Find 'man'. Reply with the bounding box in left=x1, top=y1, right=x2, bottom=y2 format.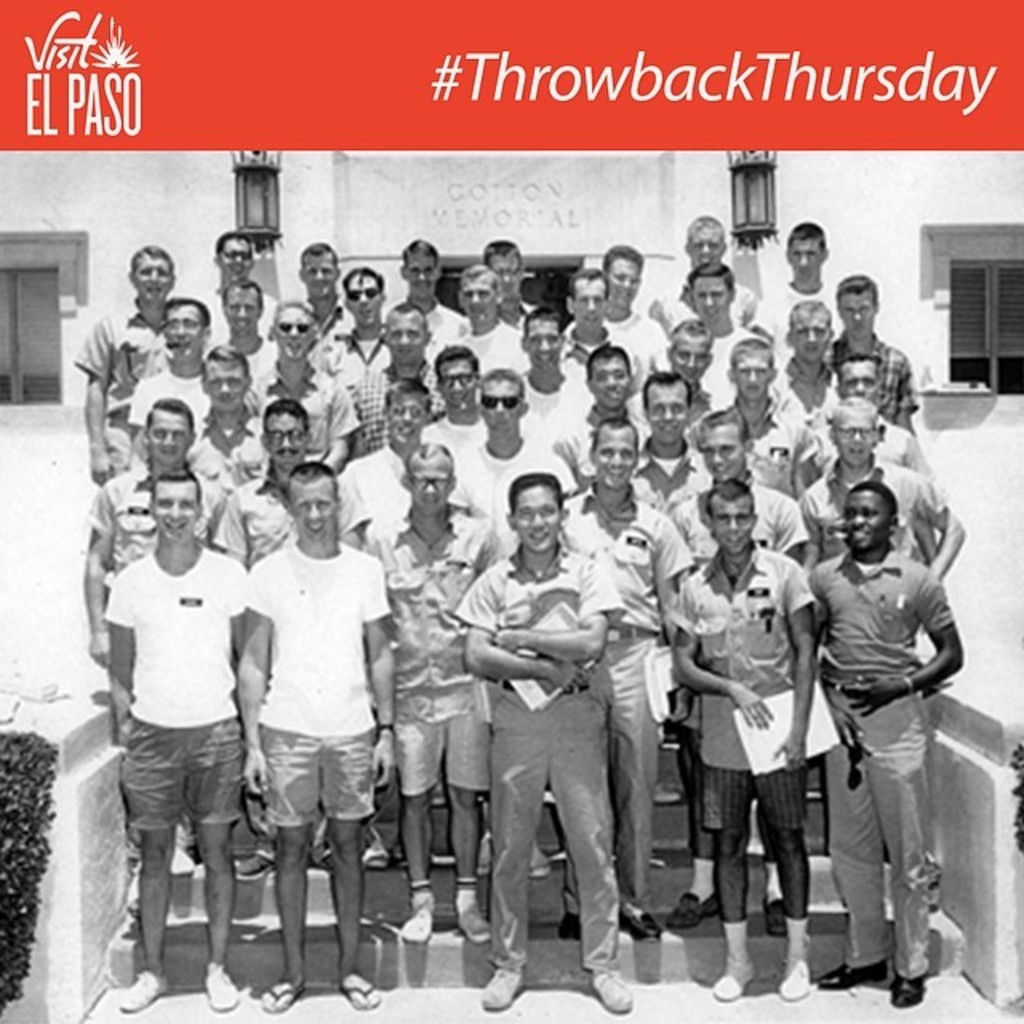
left=216, top=282, right=283, bottom=398.
